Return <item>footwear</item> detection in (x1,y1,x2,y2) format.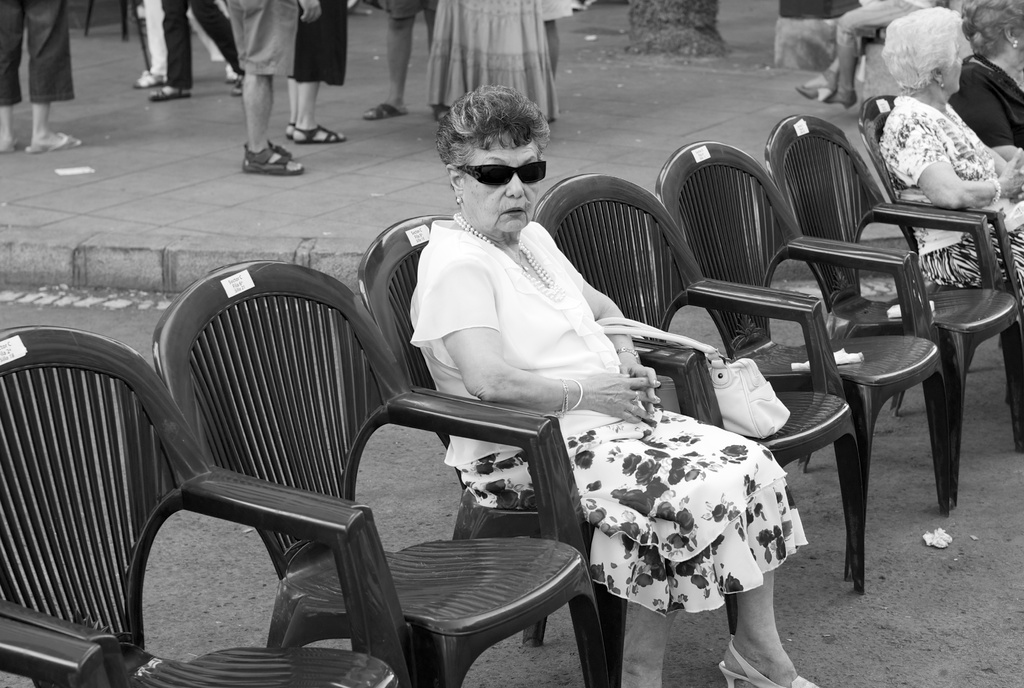
(287,119,296,142).
